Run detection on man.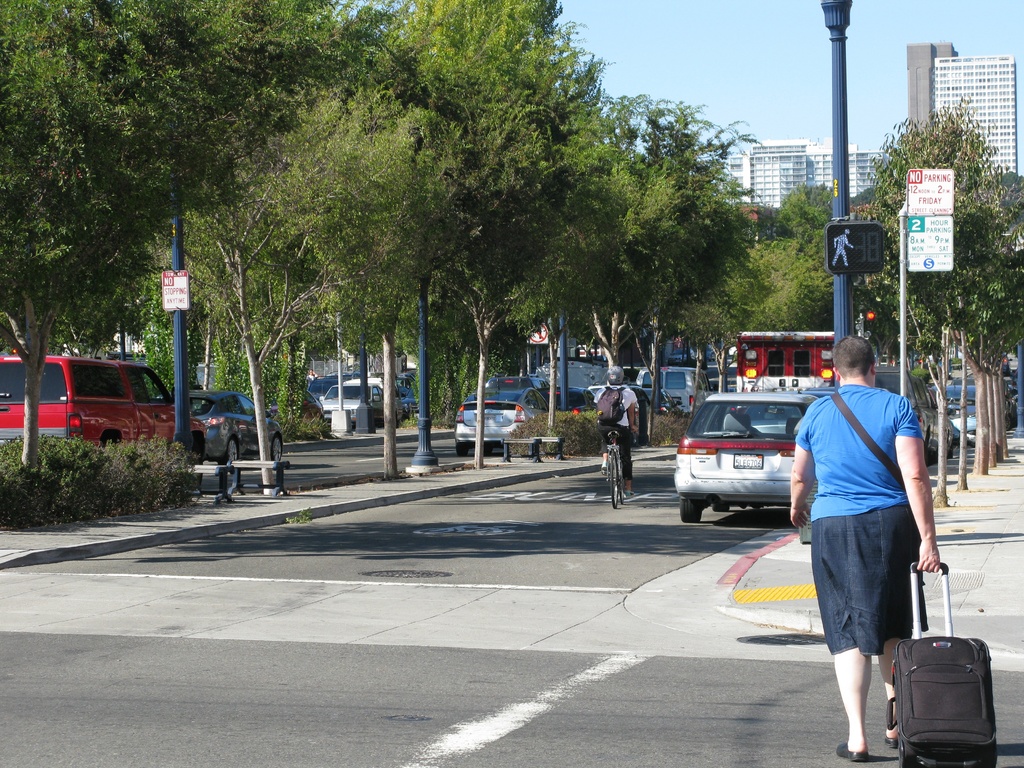
Result: left=790, top=339, right=943, bottom=761.
